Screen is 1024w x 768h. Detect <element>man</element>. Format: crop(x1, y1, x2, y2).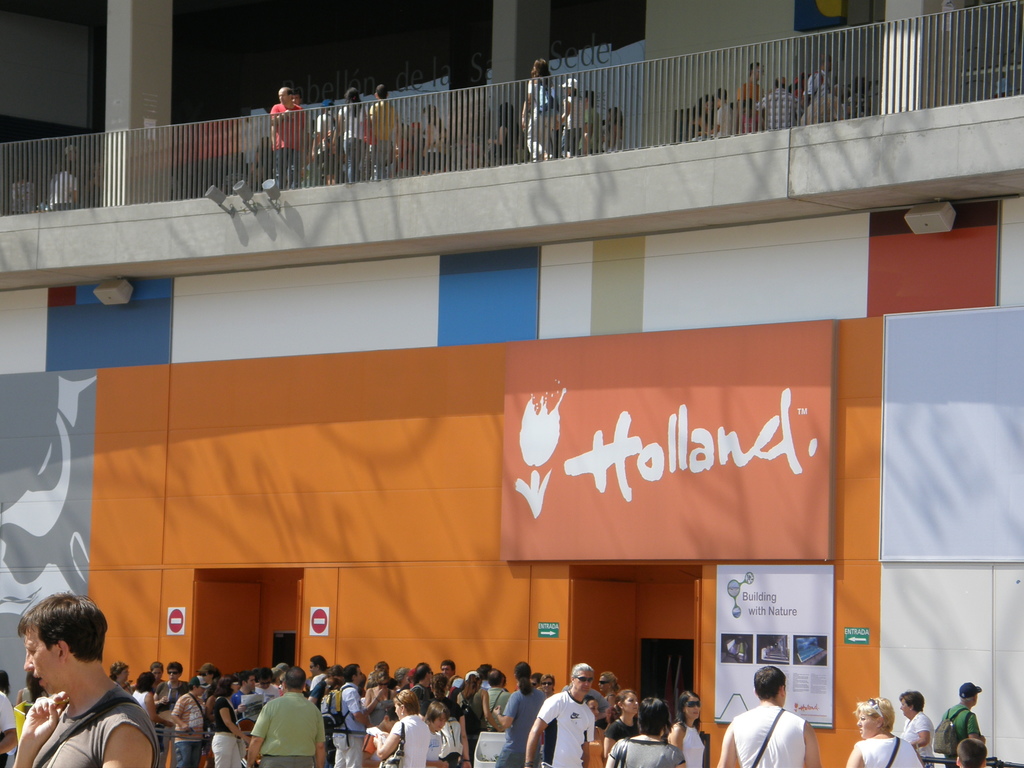
crop(713, 664, 822, 767).
